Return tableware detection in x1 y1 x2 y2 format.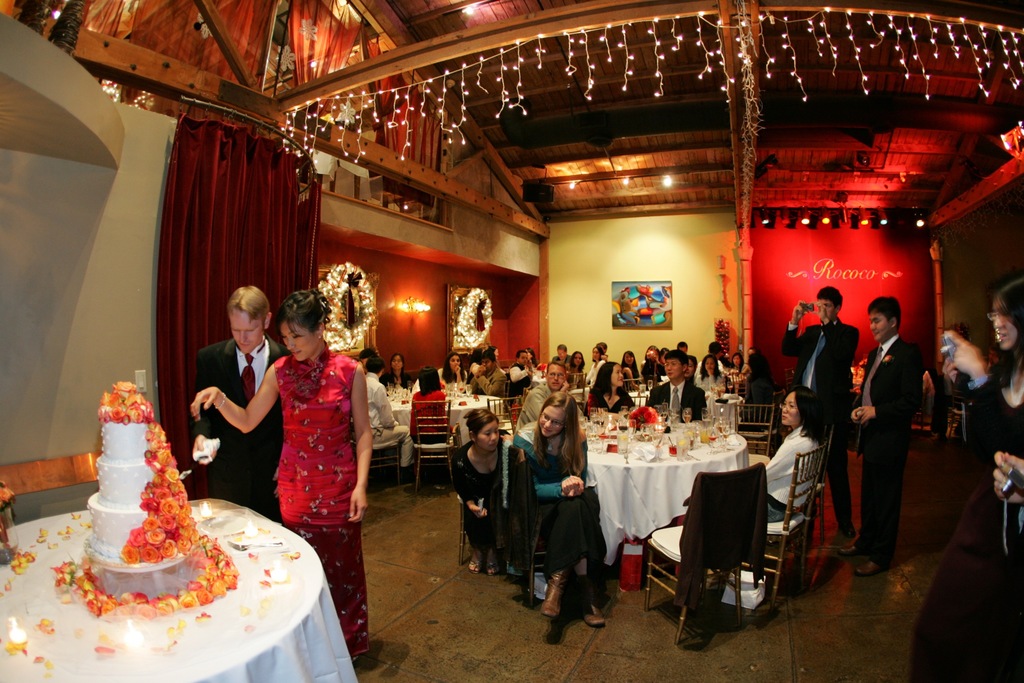
710 385 717 395.
